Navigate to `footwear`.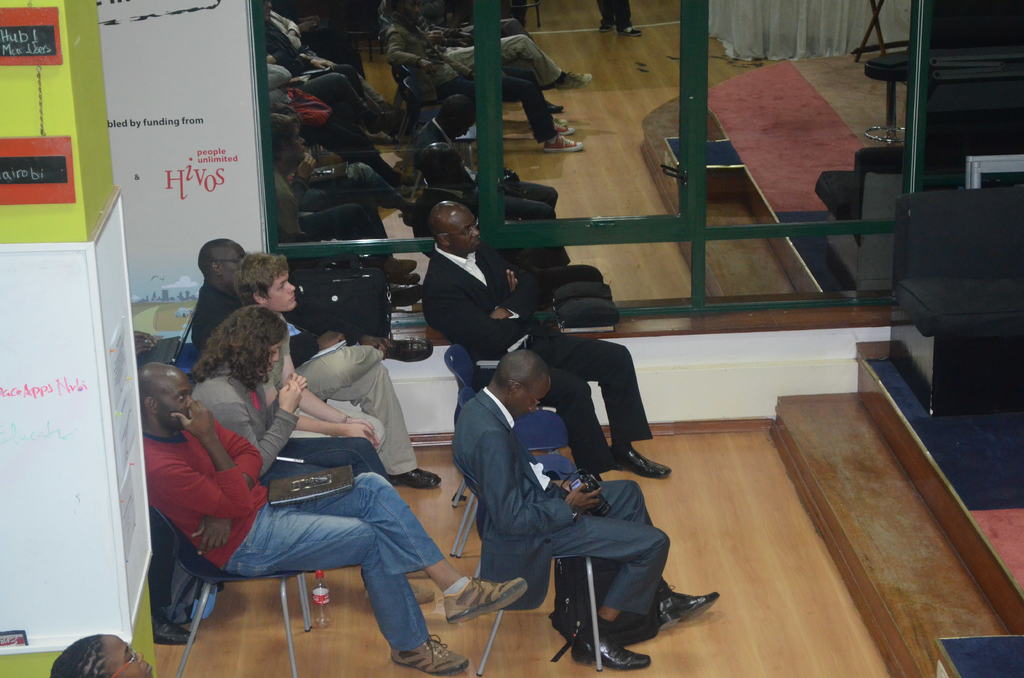
Navigation target: <bbox>442, 574, 528, 631</bbox>.
